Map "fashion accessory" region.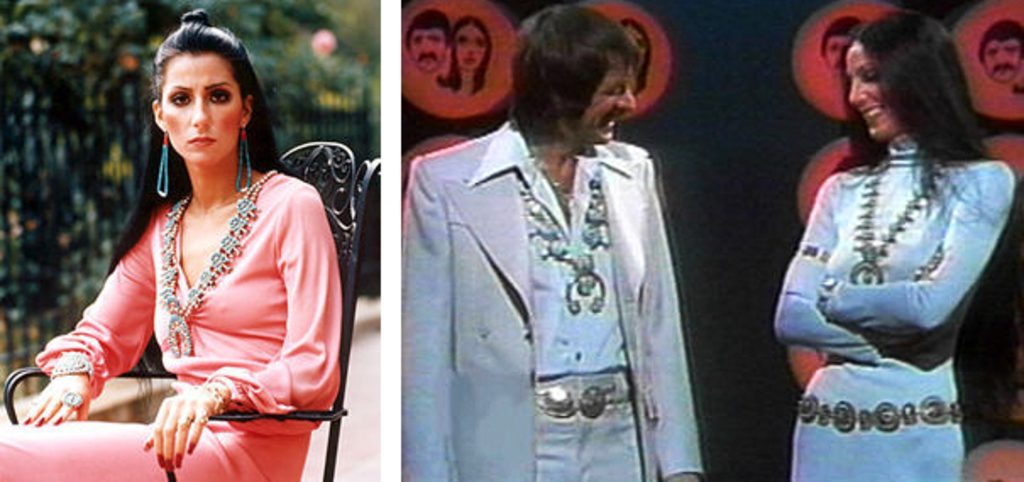
Mapped to [left=58, top=386, right=88, bottom=418].
